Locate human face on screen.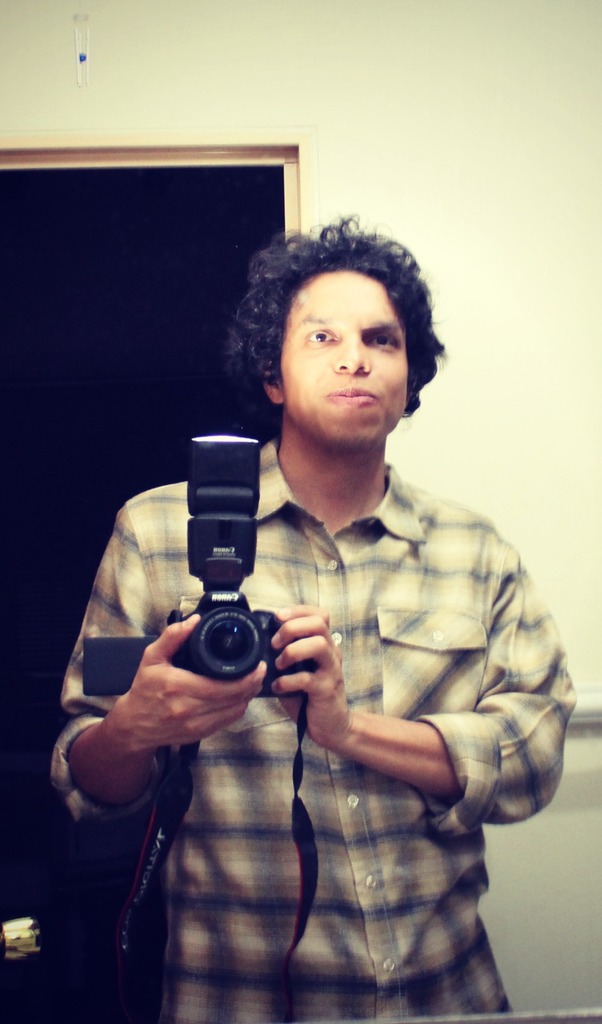
On screen at bbox=(283, 274, 417, 446).
